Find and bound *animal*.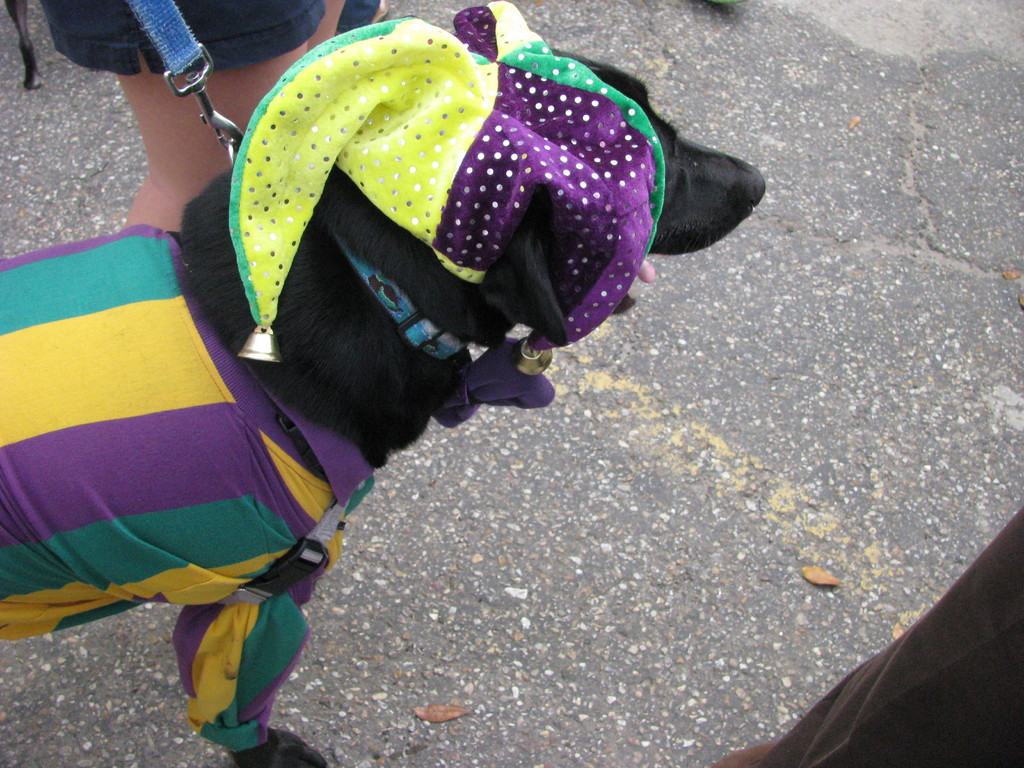
Bound: <box>0,1,772,765</box>.
